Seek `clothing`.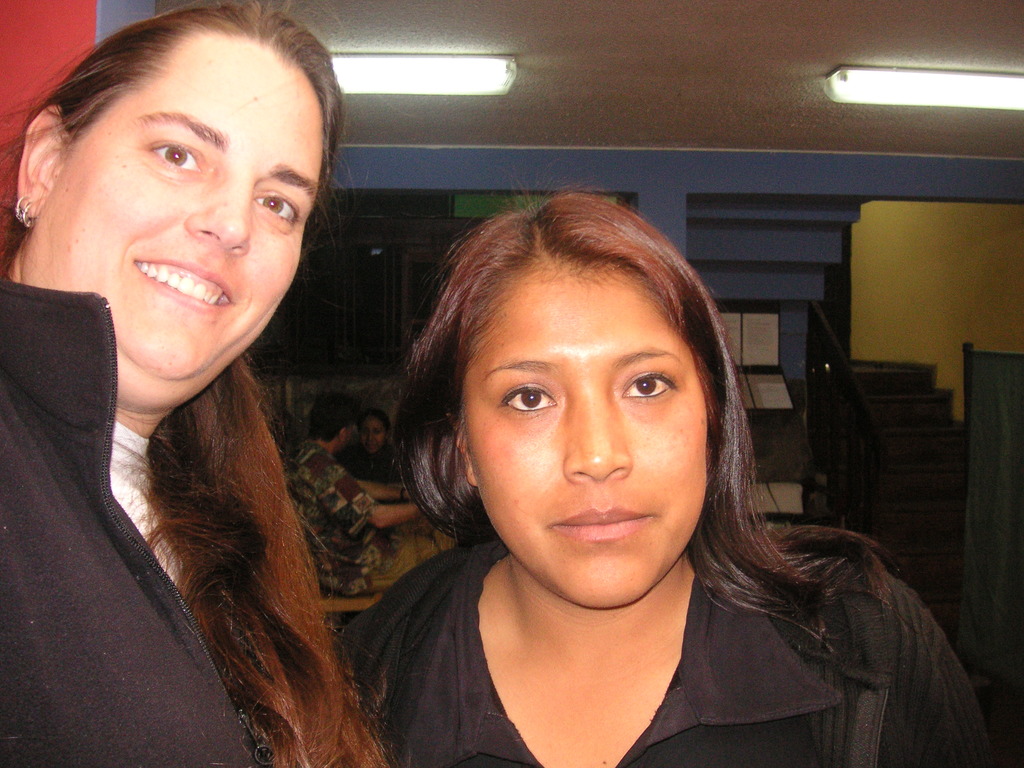
{"left": 0, "top": 285, "right": 269, "bottom": 767}.
